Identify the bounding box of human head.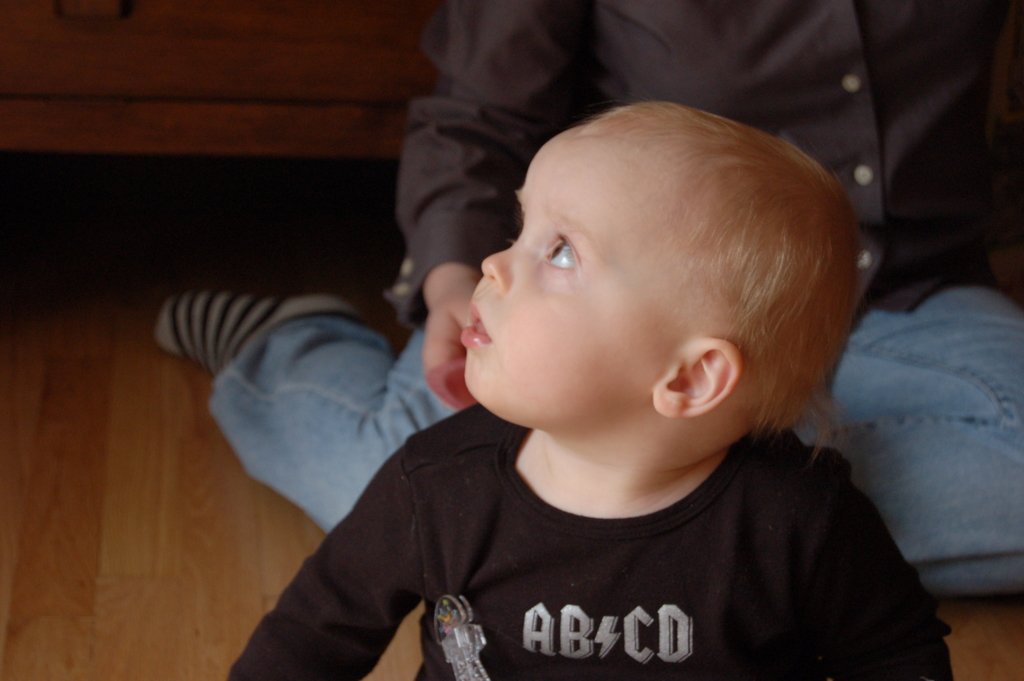
454:99:854:455.
